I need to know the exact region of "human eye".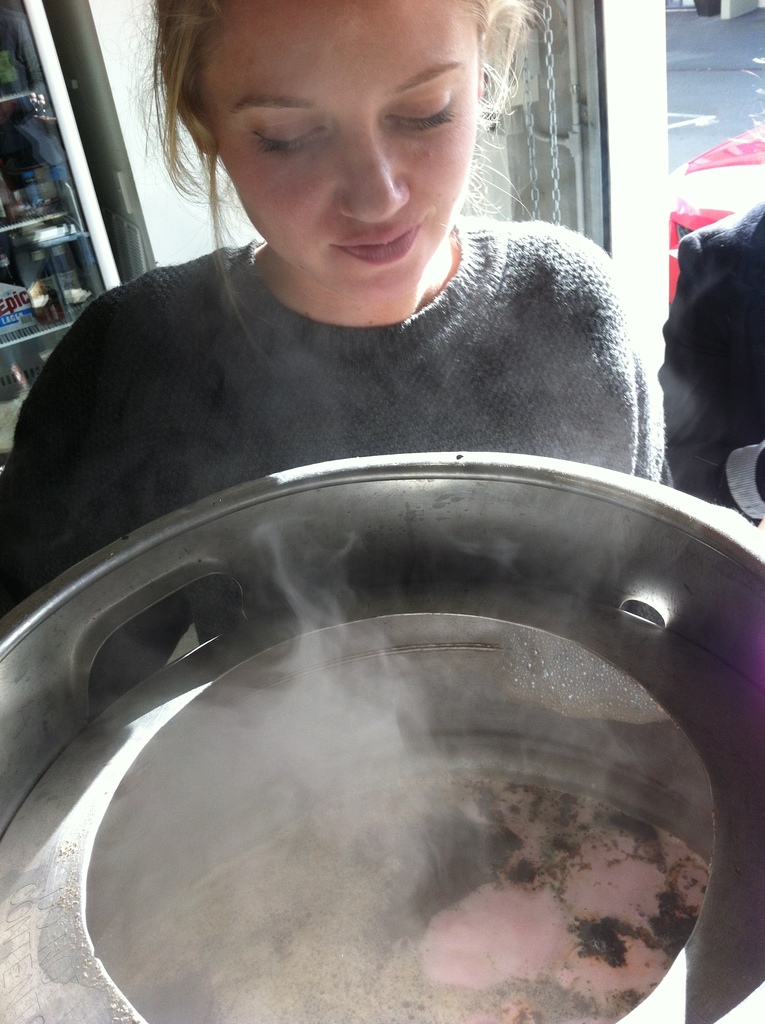
Region: 383,95,463,130.
